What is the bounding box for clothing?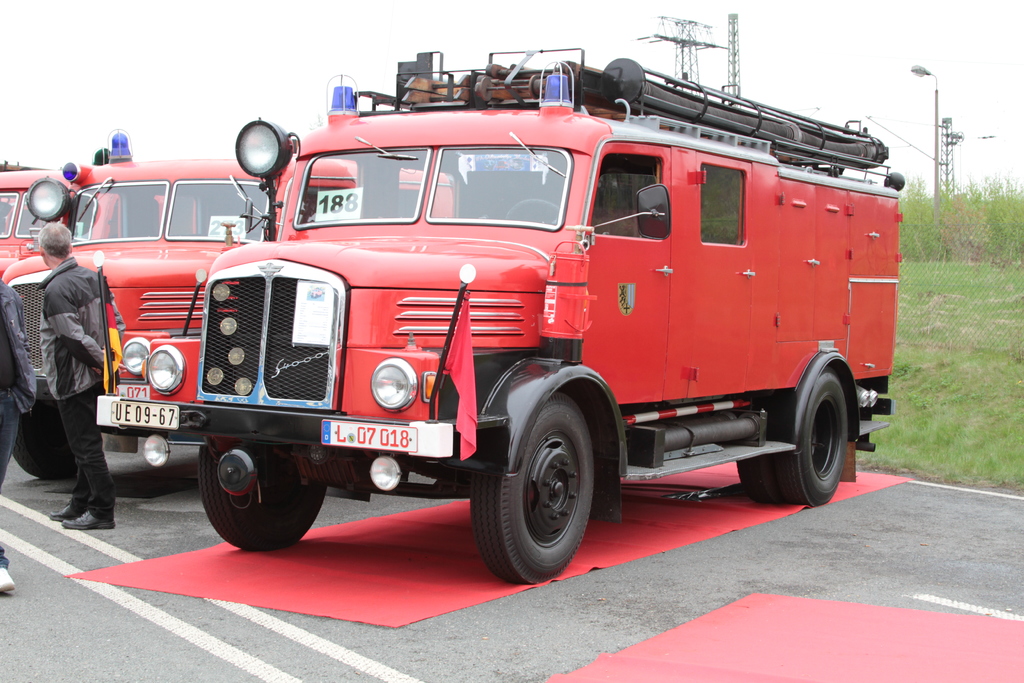
rect(42, 258, 129, 519).
